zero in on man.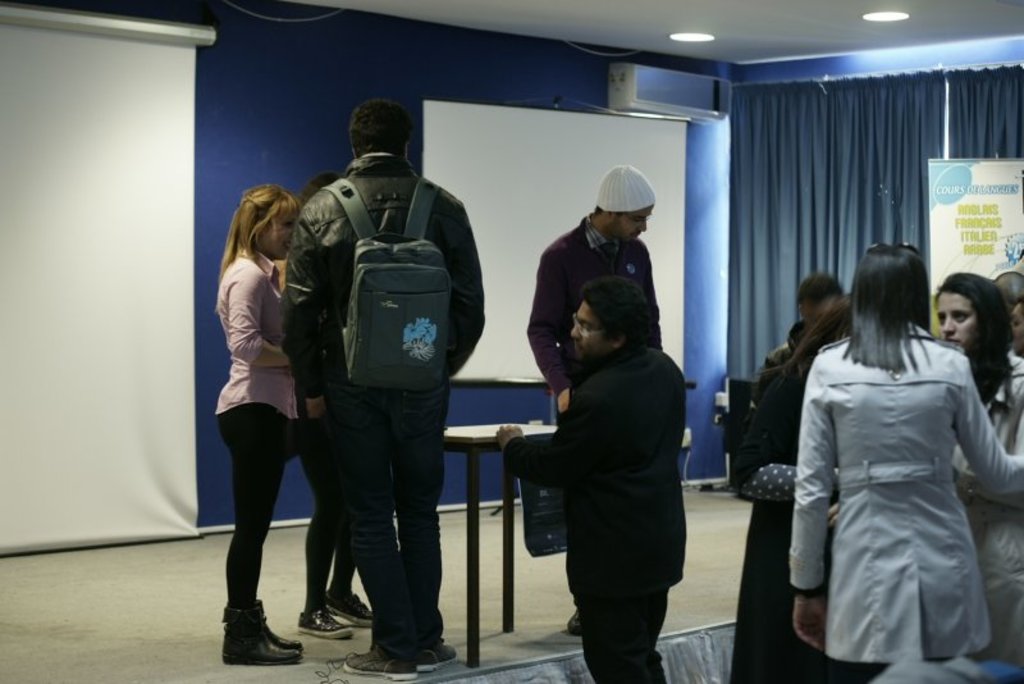
Zeroed in: {"left": 526, "top": 164, "right": 663, "bottom": 638}.
